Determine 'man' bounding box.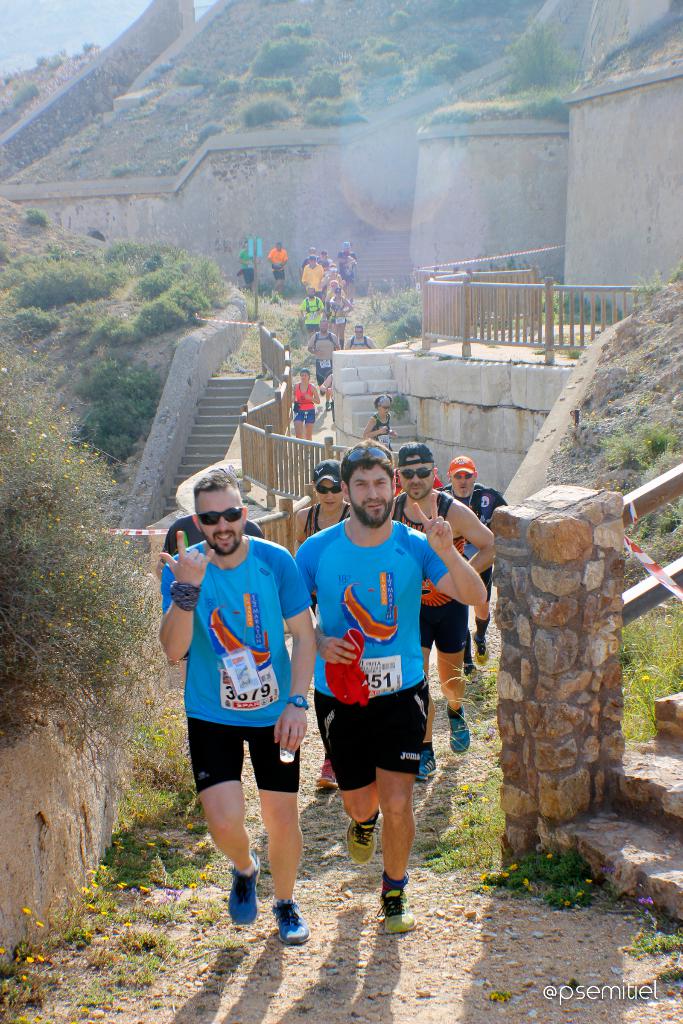
Determined: [285, 445, 488, 925].
